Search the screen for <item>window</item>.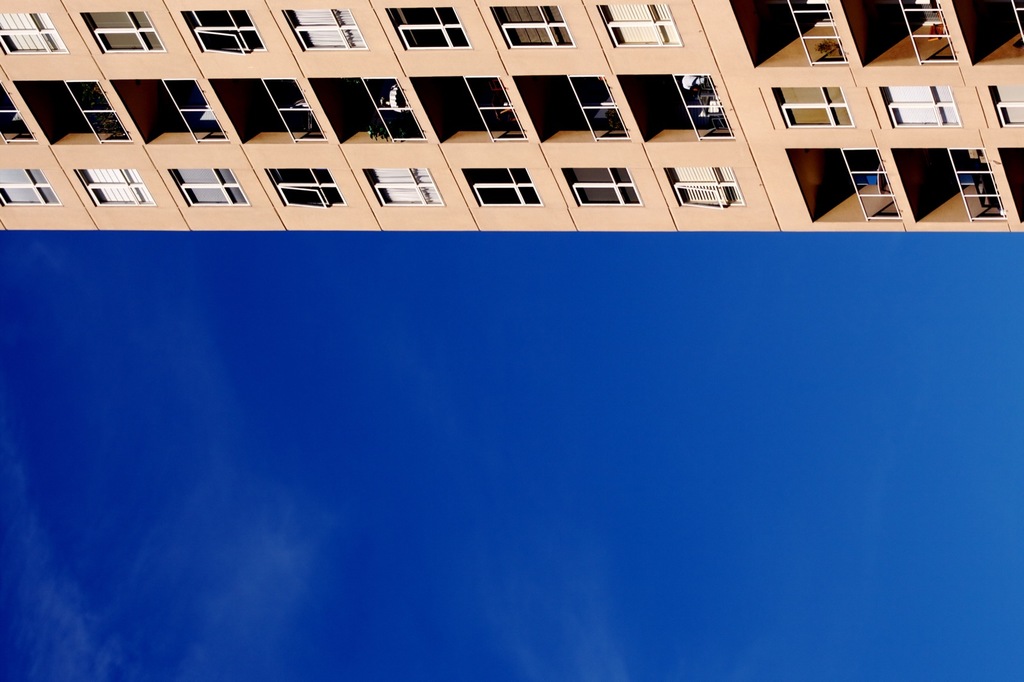
Found at [left=562, top=168, right=641, bottom=205].
